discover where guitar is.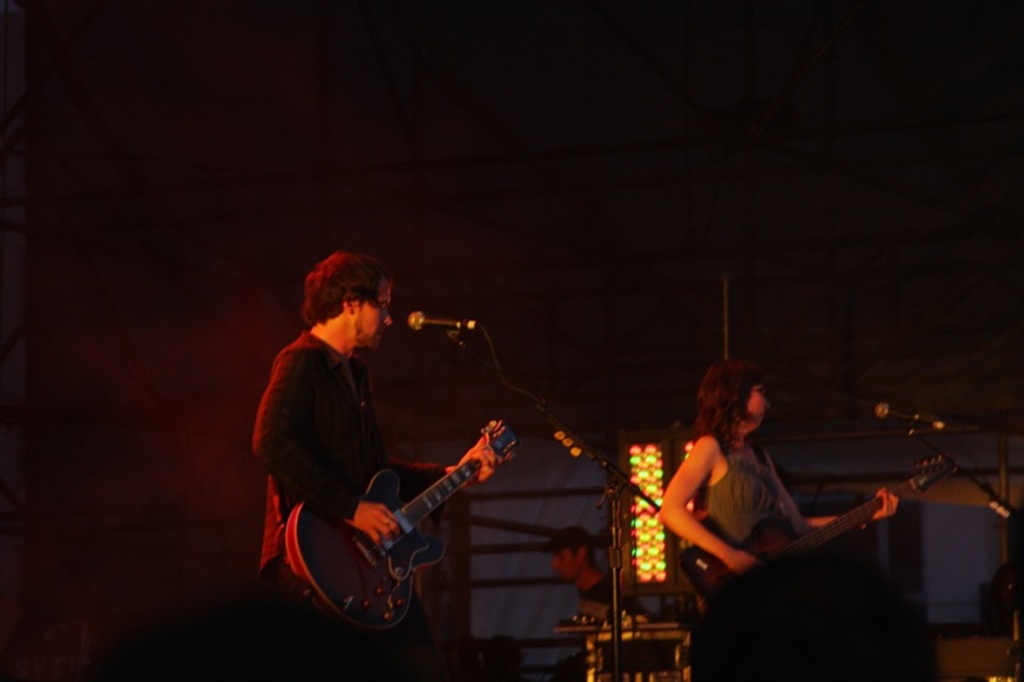
Discovered at crop(265, 404, 540, 653).
